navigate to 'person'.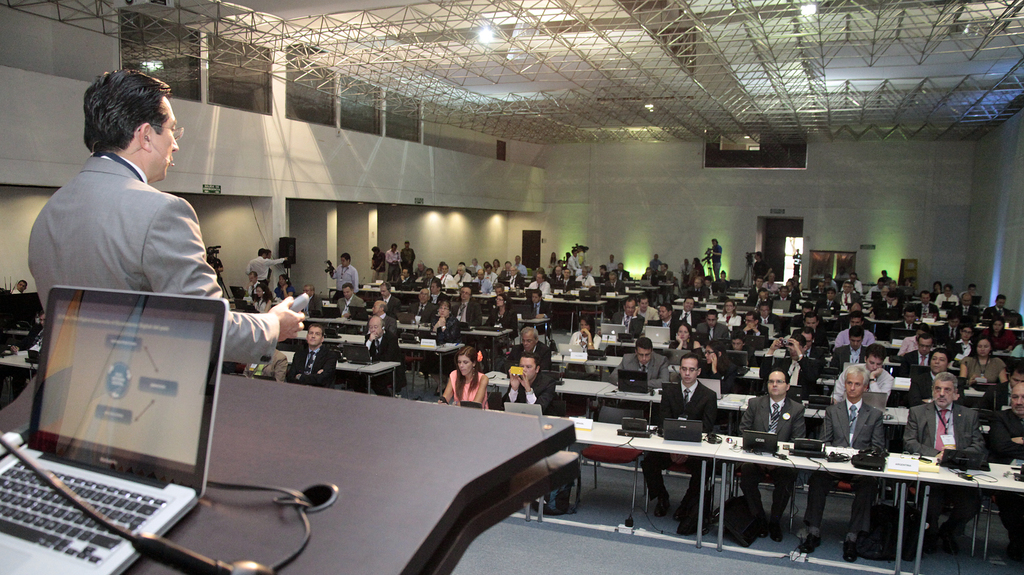
Navigation target: BBox(330, 252, 356, 292).
